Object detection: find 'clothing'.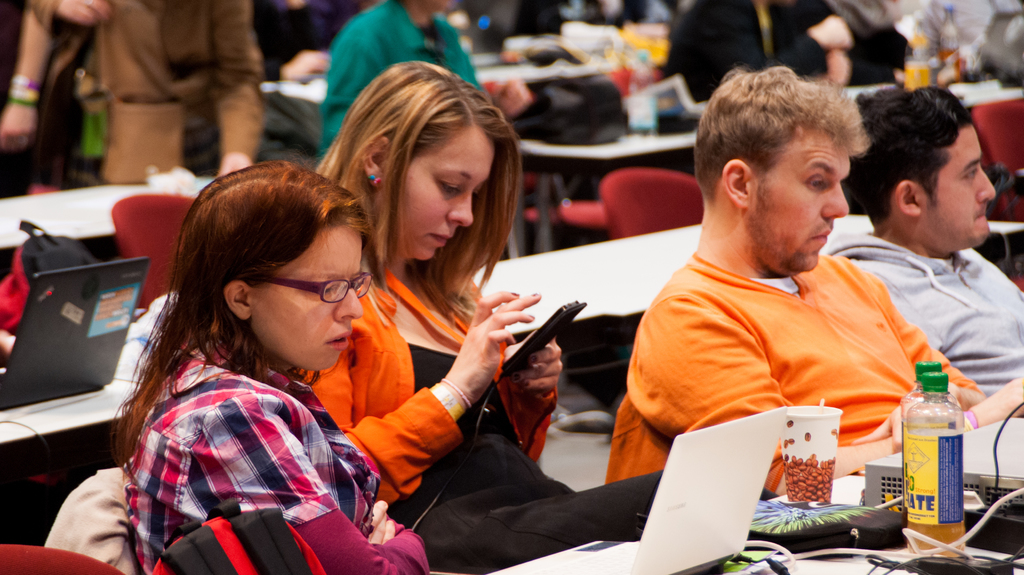
<box>666,3,913,108</box>.
